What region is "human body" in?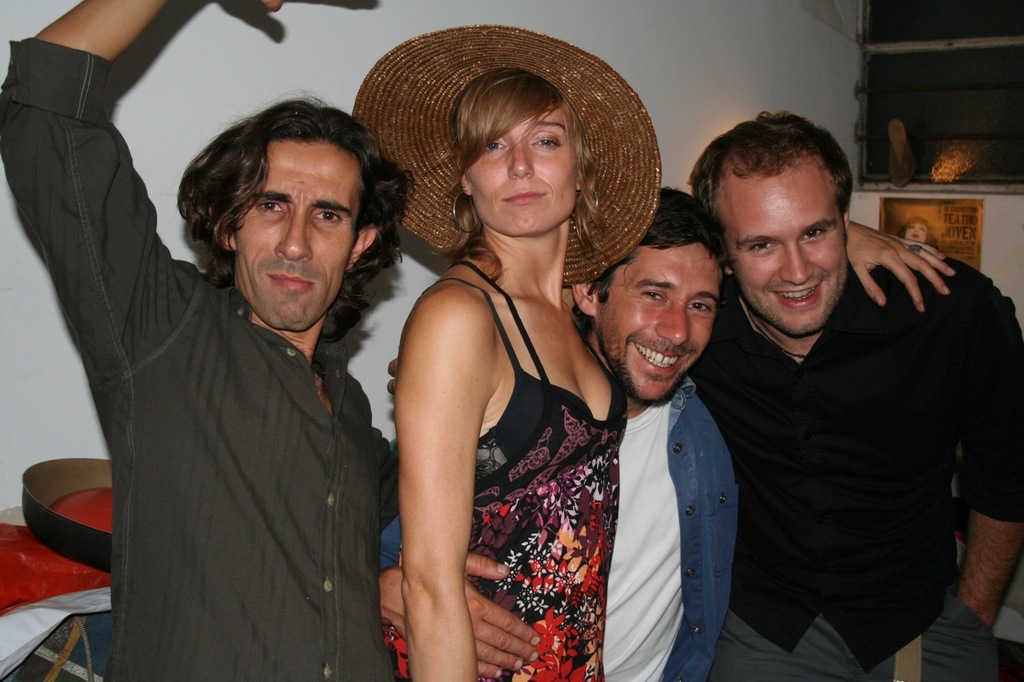
(x1=0, y1=0, x2=399, y2=681).
